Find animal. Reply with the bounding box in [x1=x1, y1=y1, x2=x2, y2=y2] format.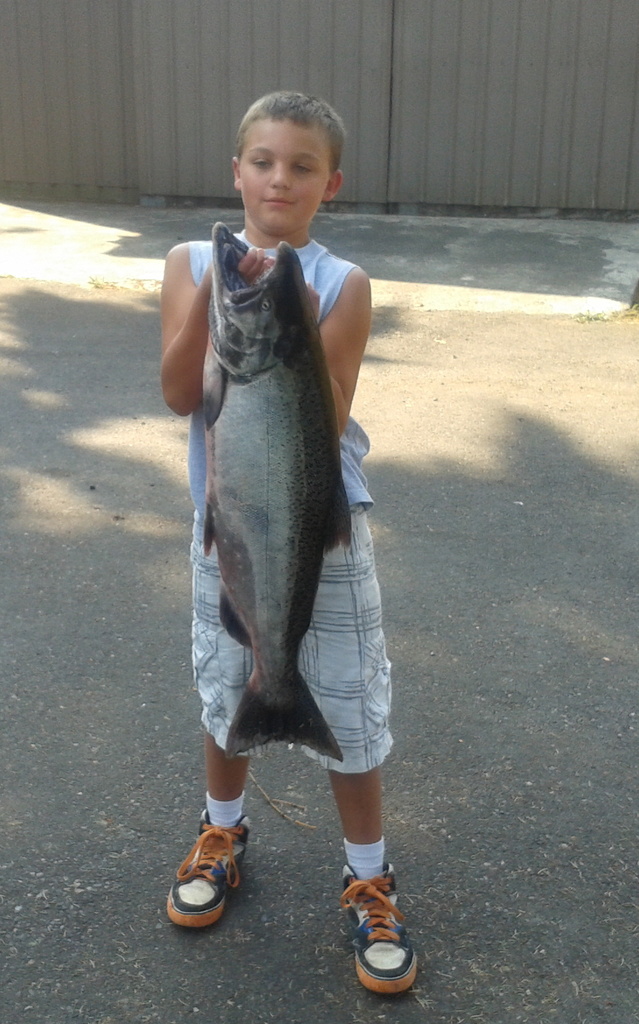
[x1=197, y1=219, x2=352, y2=764].
